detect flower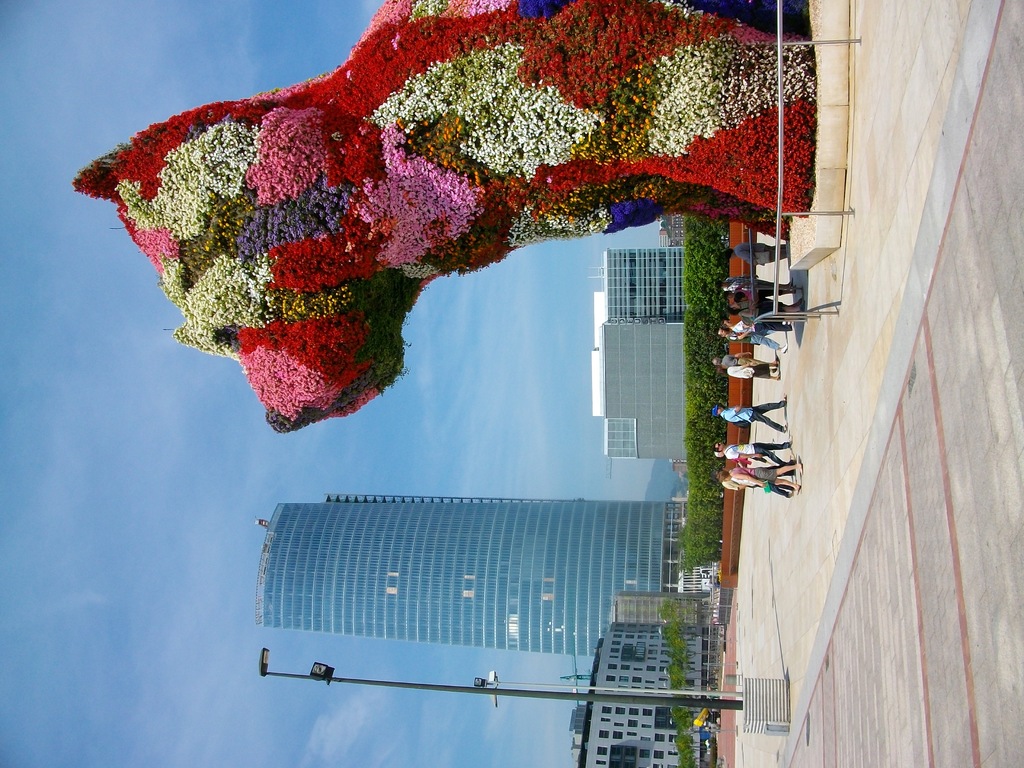
x1=403 y1=127 x2=410 y2=133
